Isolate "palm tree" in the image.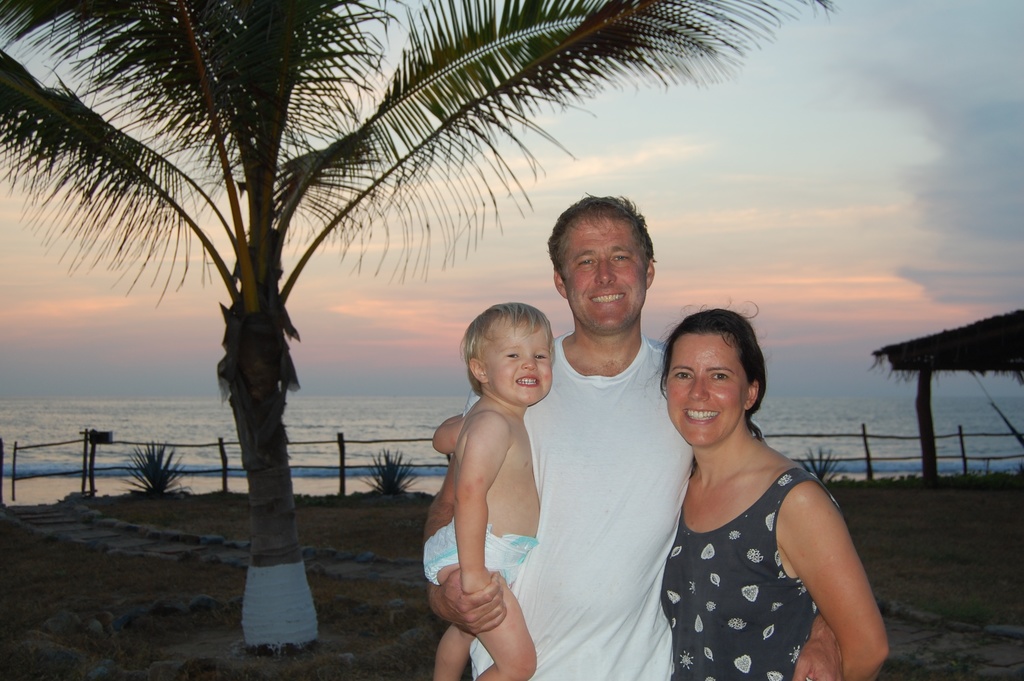
Isolated region: box(0, 0, 830, 652).
